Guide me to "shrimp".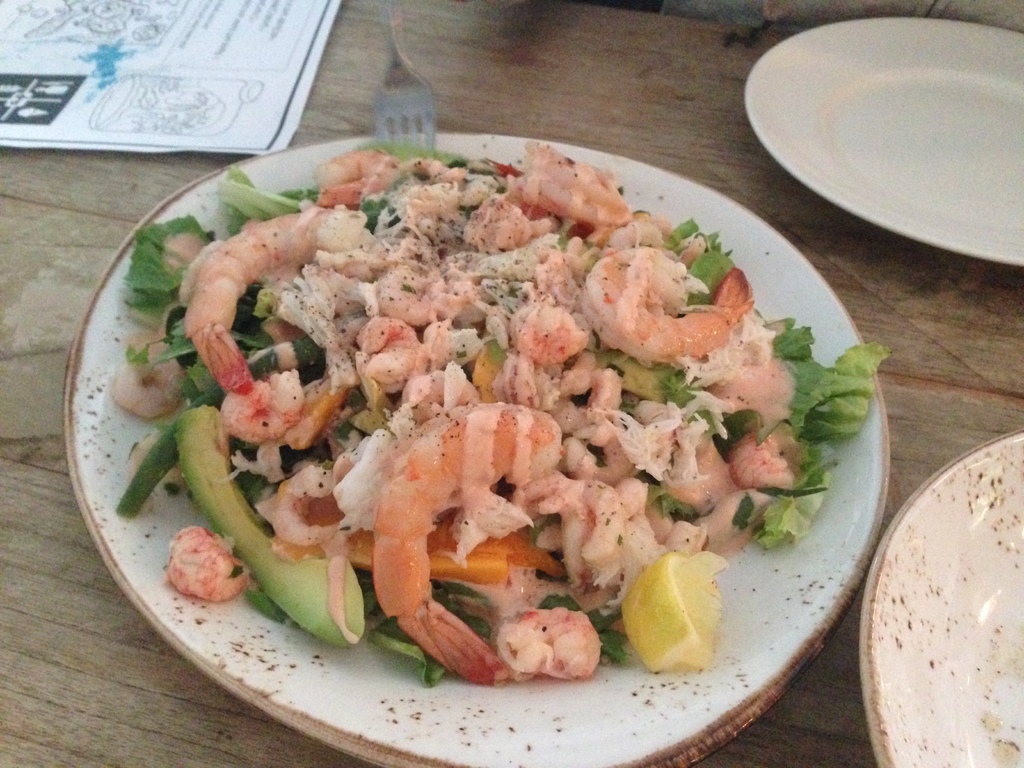
Guidance: box=[578, 246, 752, 358].
